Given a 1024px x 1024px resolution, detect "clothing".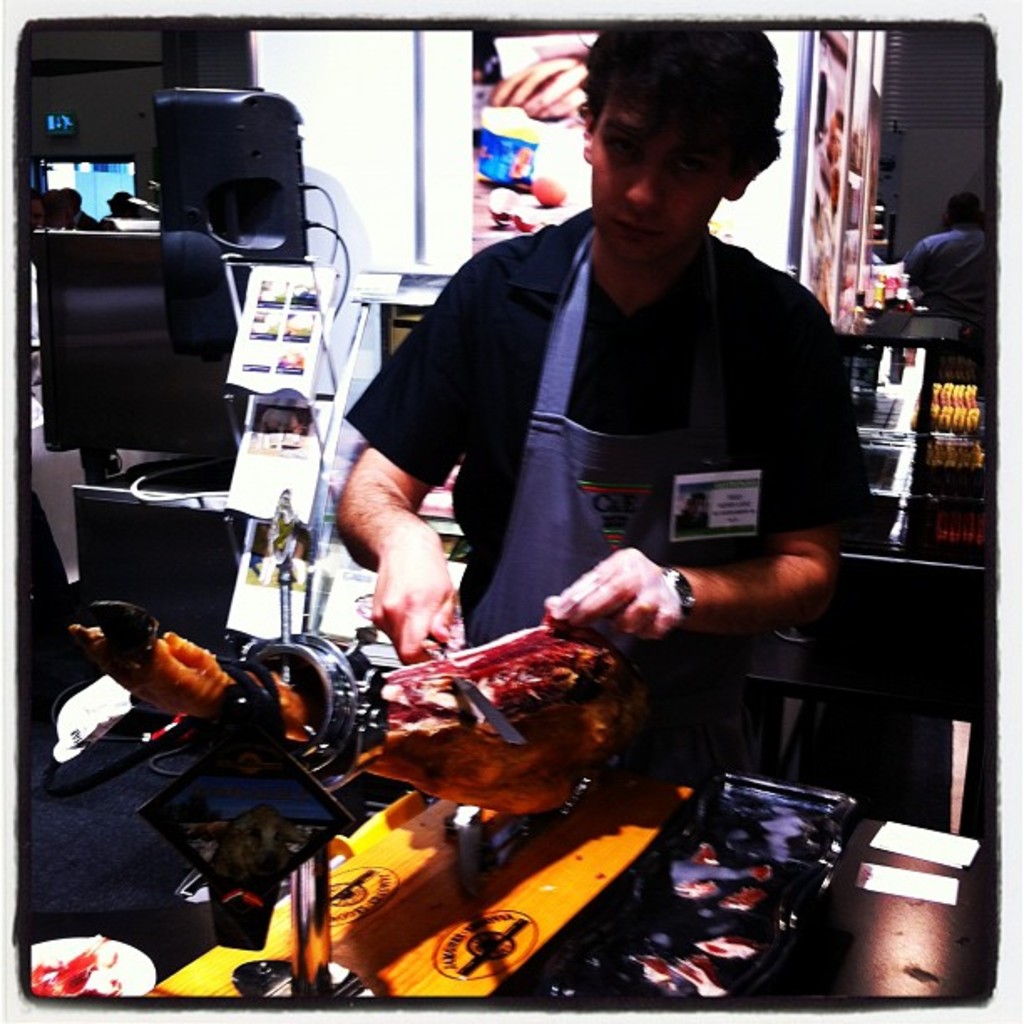
(79,211,99,224).
